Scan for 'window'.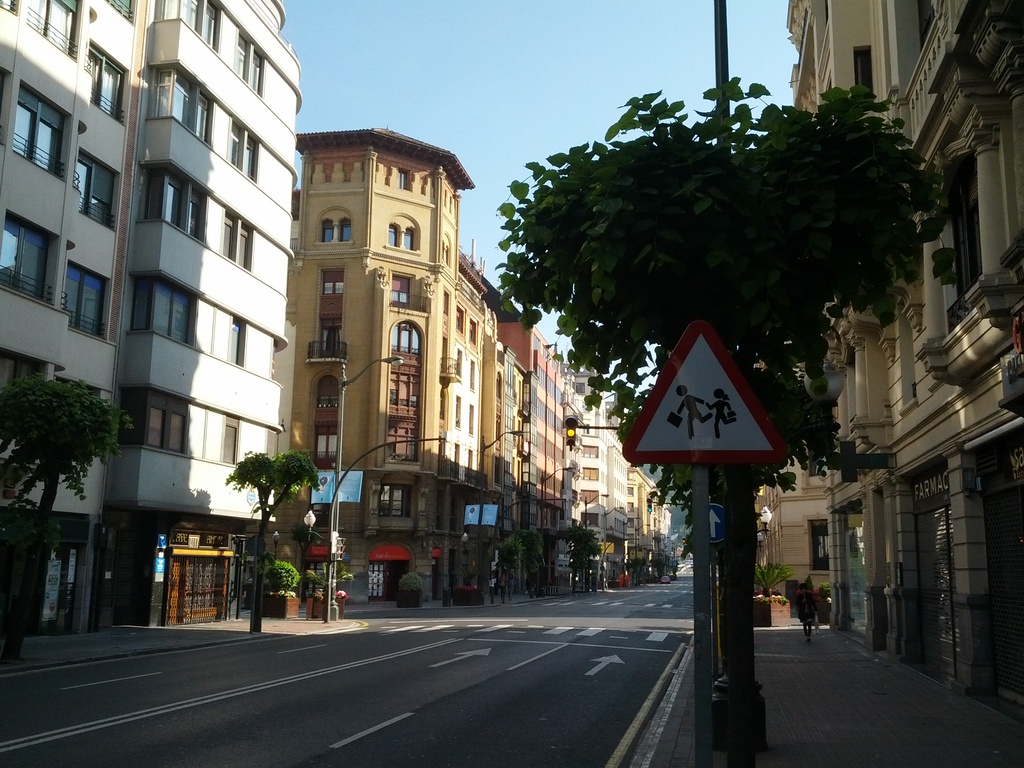
Scan result: left=335, top=282, right=345, bottom=292.
